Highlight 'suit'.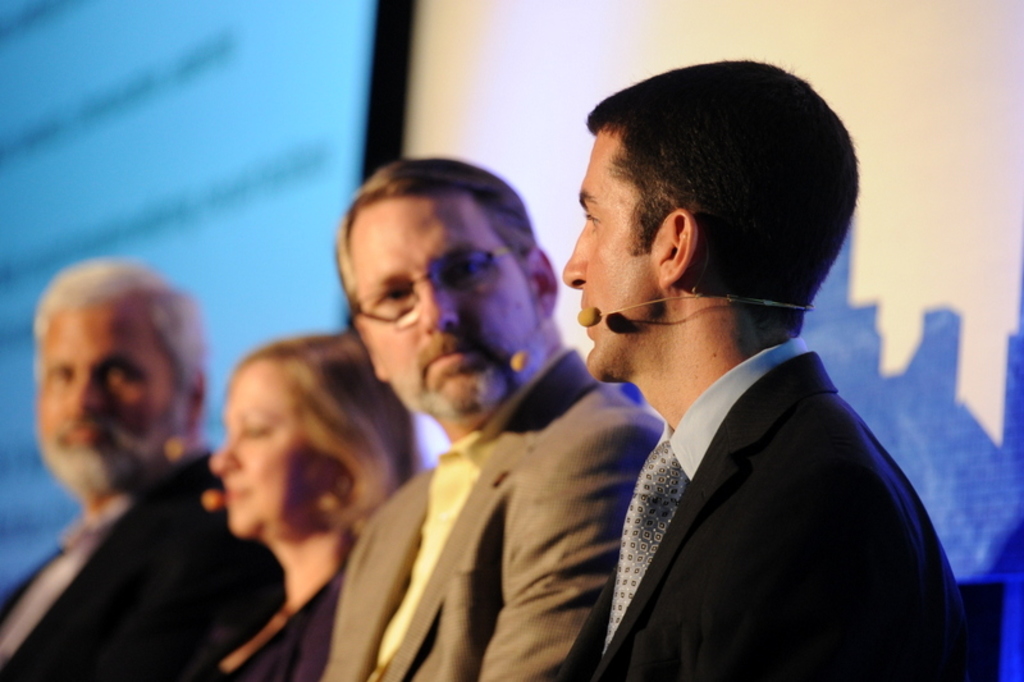
Highlighted region: [left=0, top=453, right=271, bottom=681].
